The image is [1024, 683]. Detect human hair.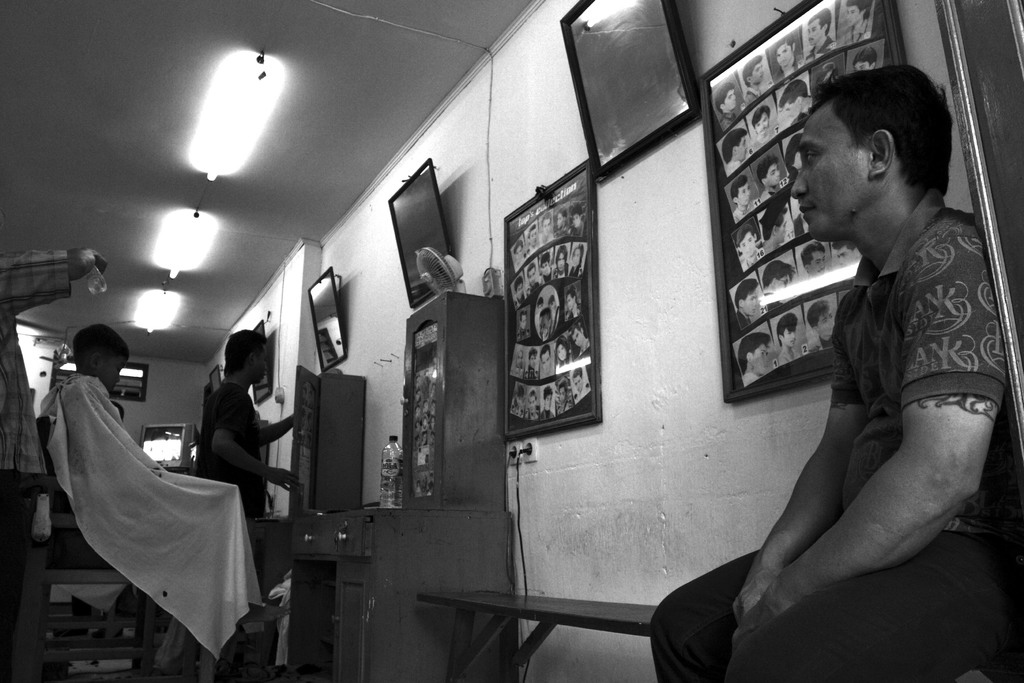
Detection: BBox(543, 215, 550, 226).
